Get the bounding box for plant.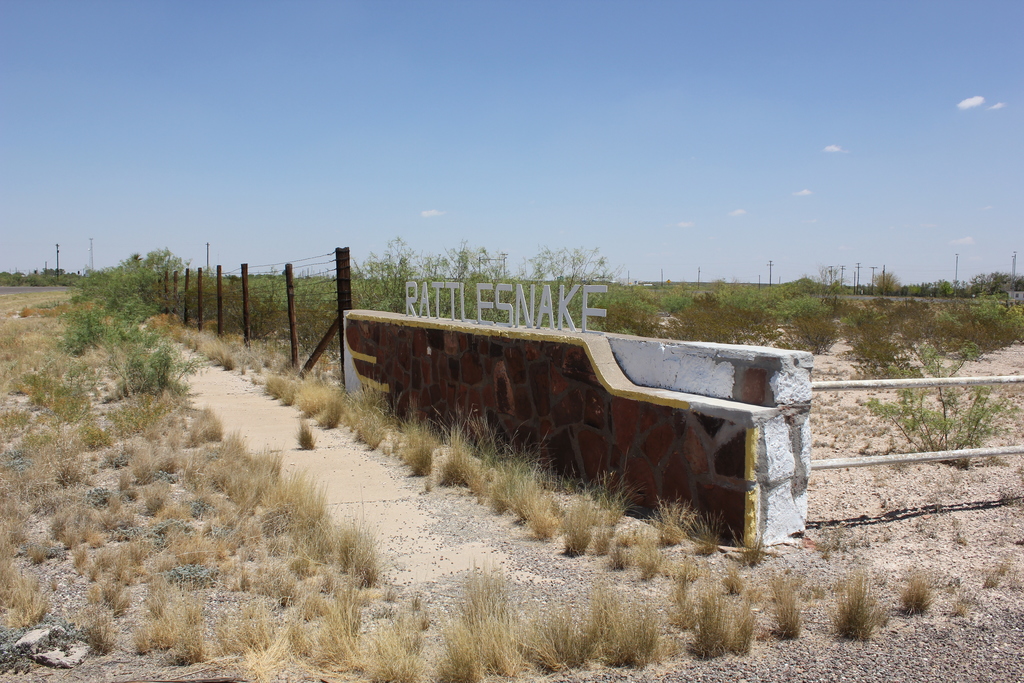
[x1=394, y1=397, x2=435, y2=463].
